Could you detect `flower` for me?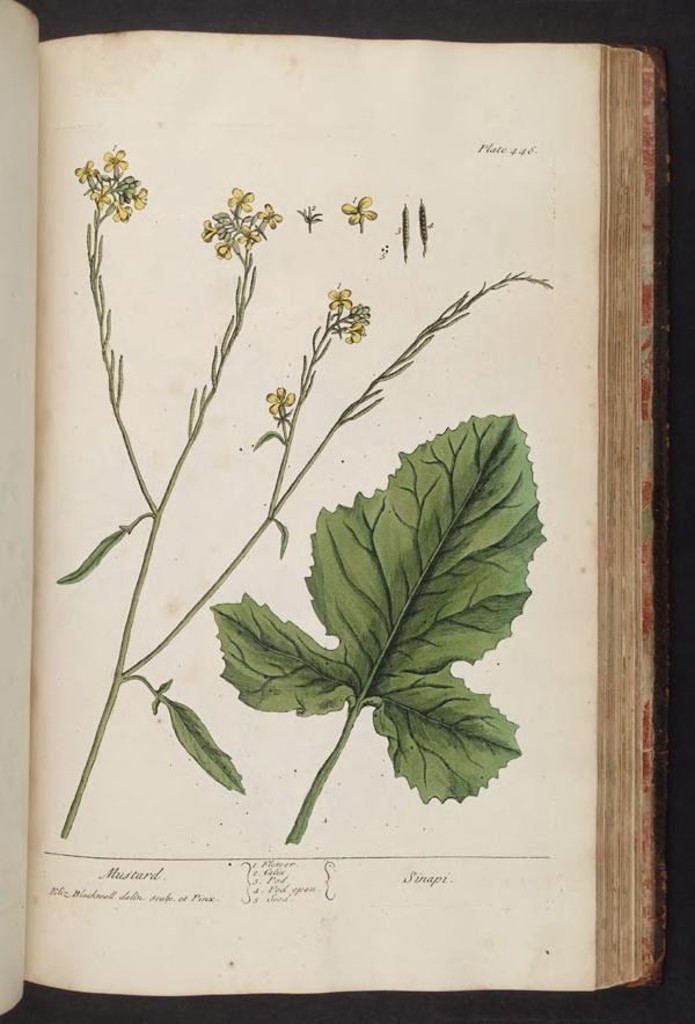
Detection result: 350, 305, 370, 336.
